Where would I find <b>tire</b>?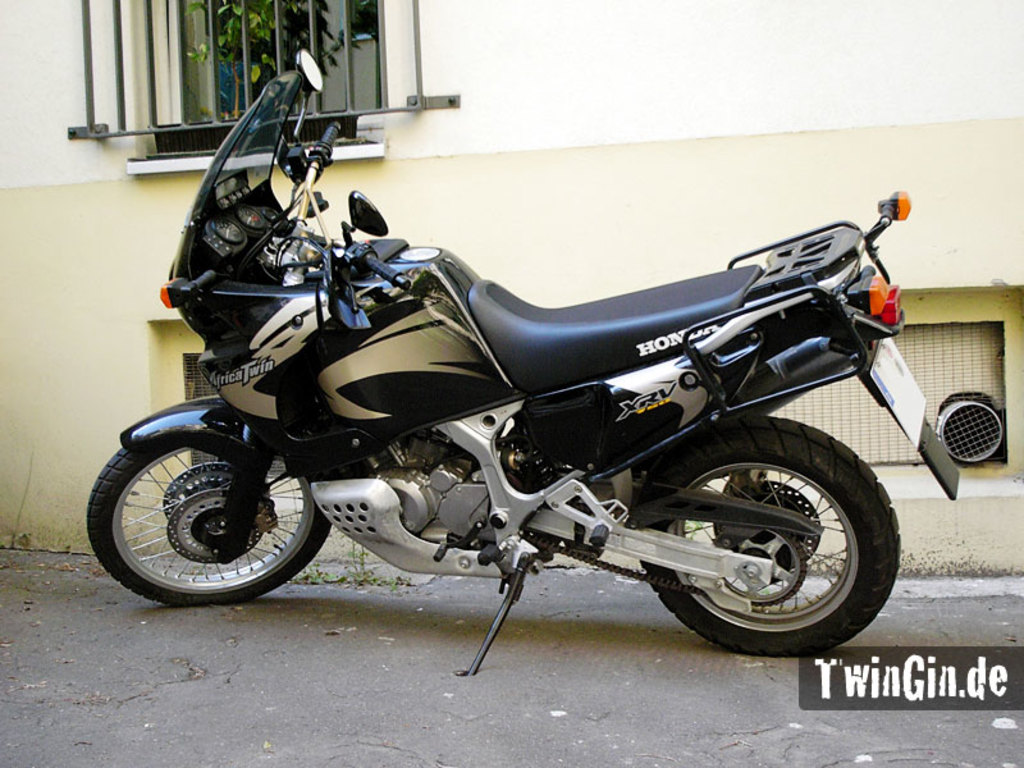
At (78,439,329,602).
